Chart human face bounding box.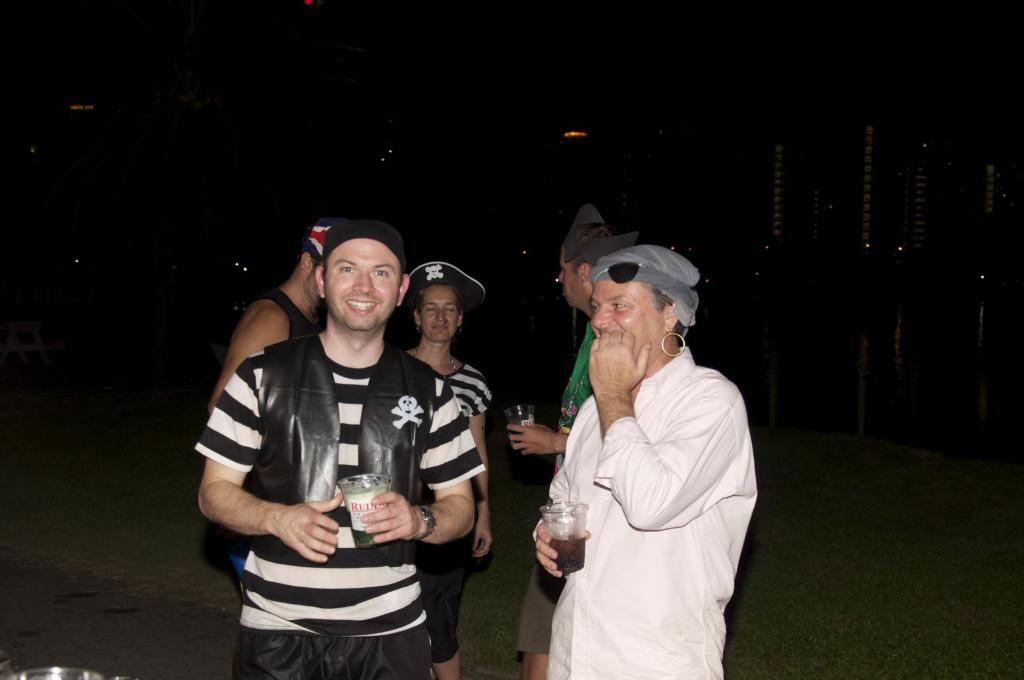
Charted: [558,253,579,310].
